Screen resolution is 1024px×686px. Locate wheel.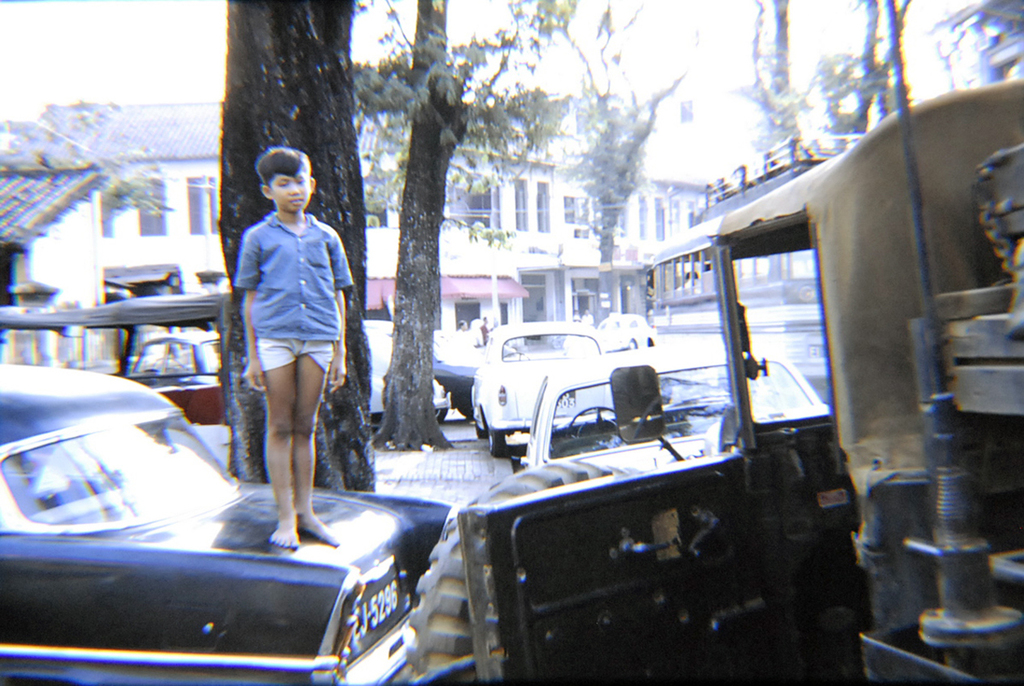
<bbox>490, 425, 505, 460</bbox>.
